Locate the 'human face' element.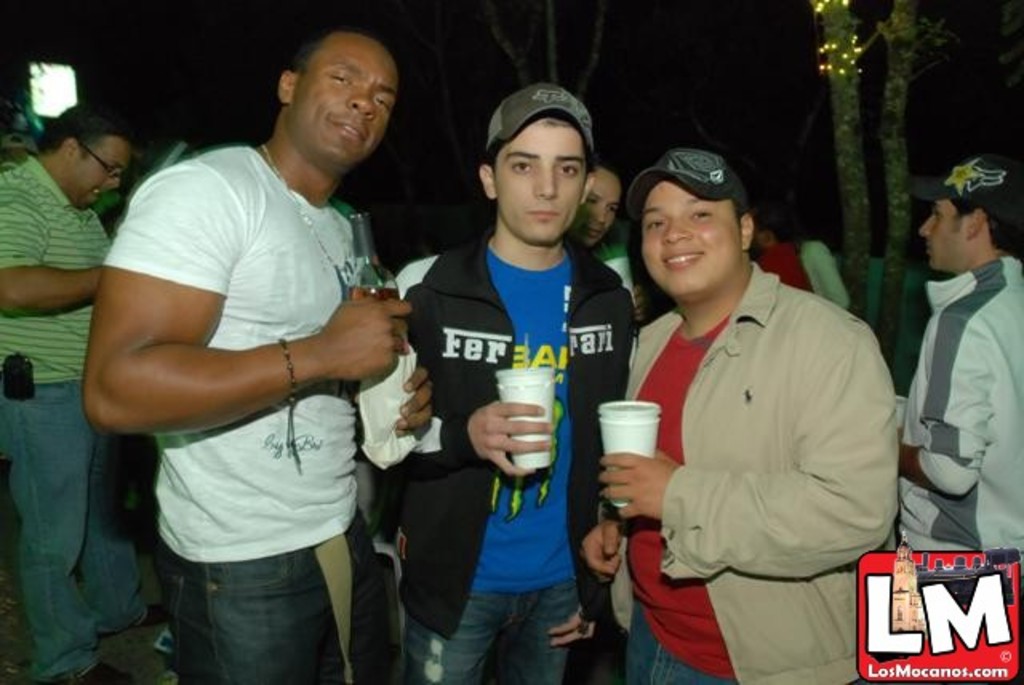
Element bbox: <bbox>488, 114, 586, 243</bbox>.
